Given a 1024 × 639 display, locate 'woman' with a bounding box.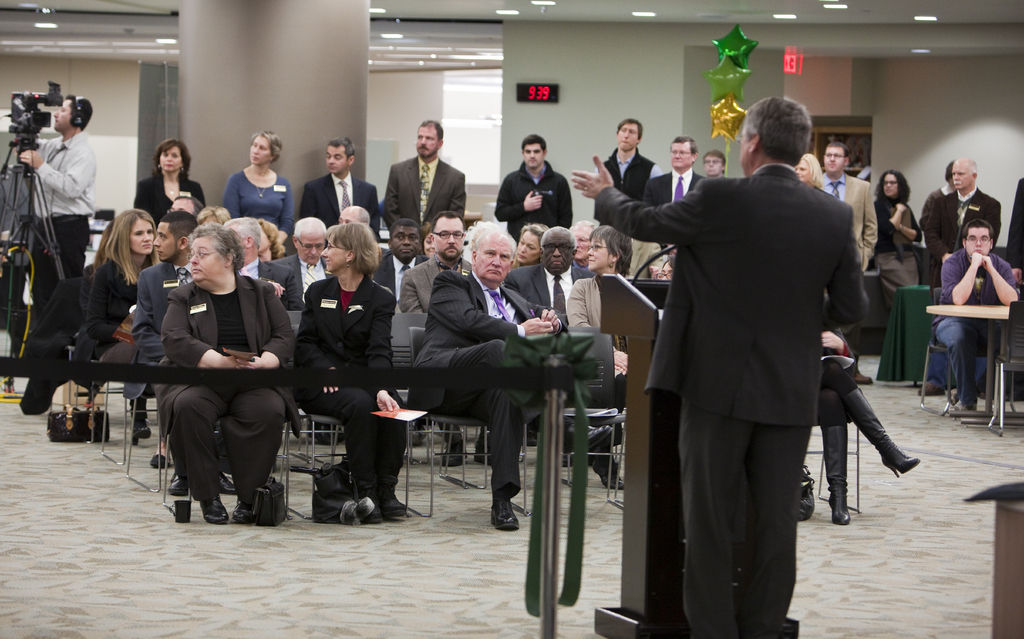
Located: <bbox>150, 212, 284, 545</bbox>.
